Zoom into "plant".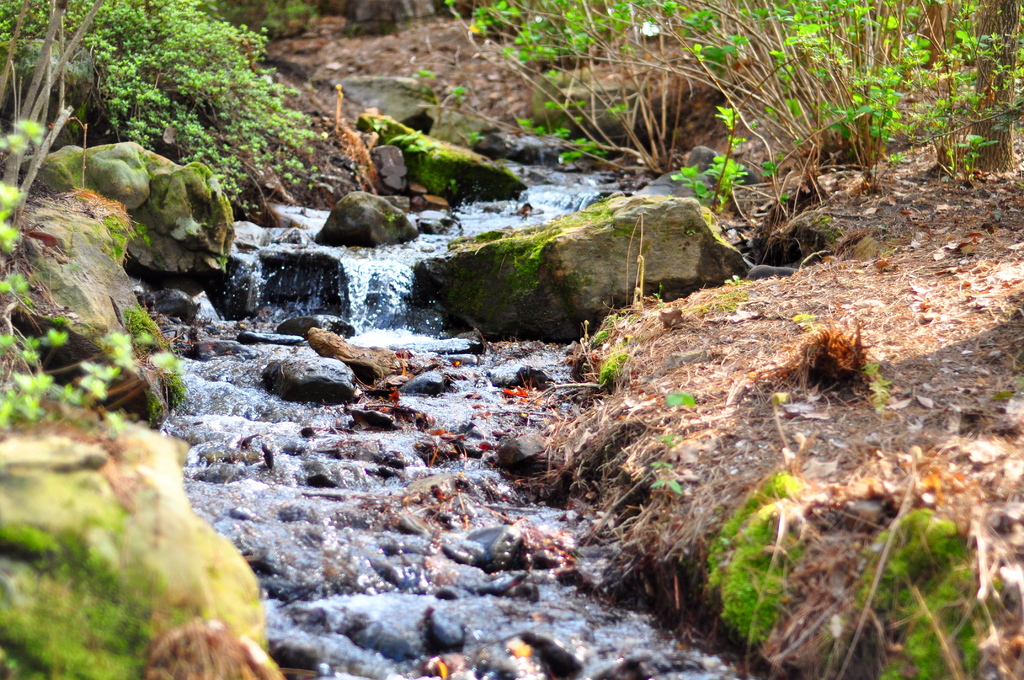
Zoom target: <region>796, 306, 827, 337</region>.
